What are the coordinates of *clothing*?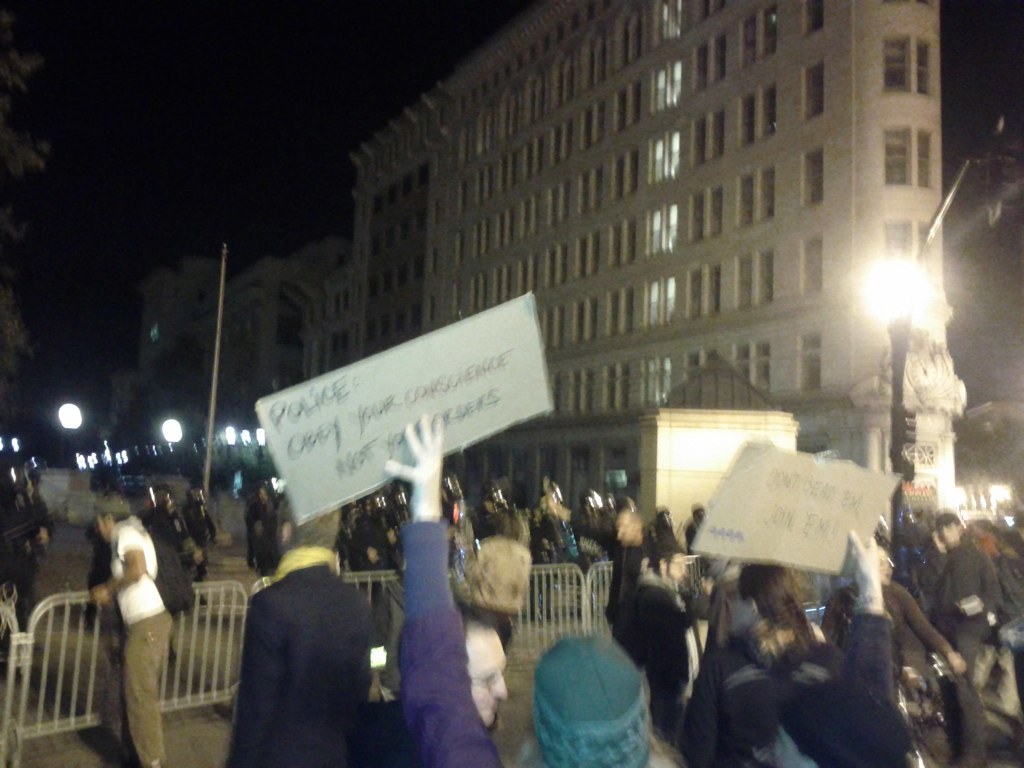
229,563,369,767.
